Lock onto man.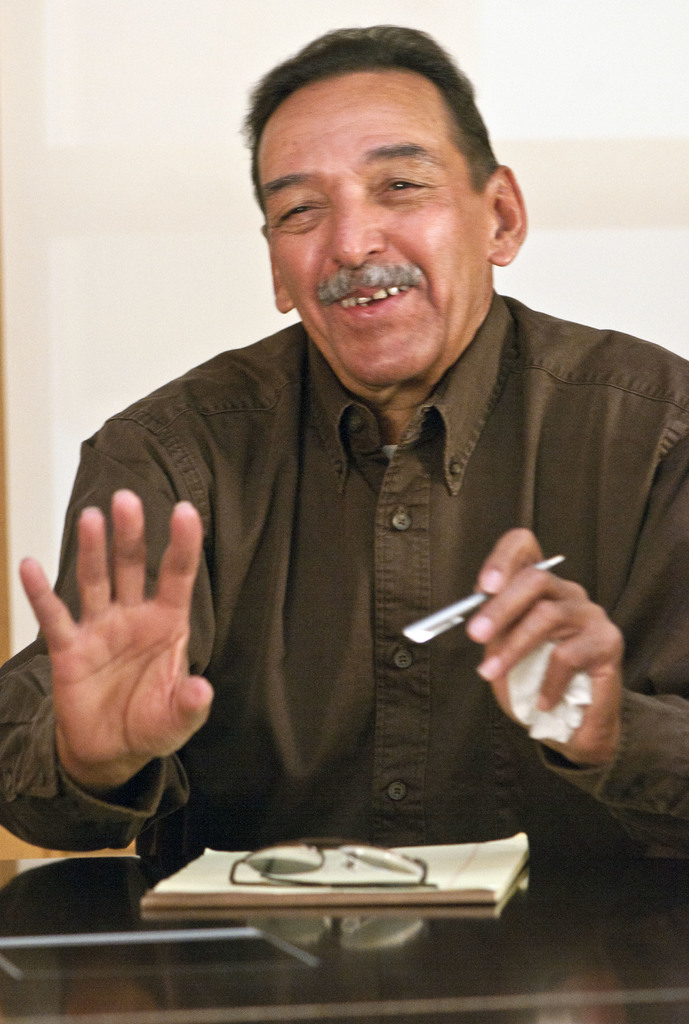
Locked: (61, 58, 665, 913).
